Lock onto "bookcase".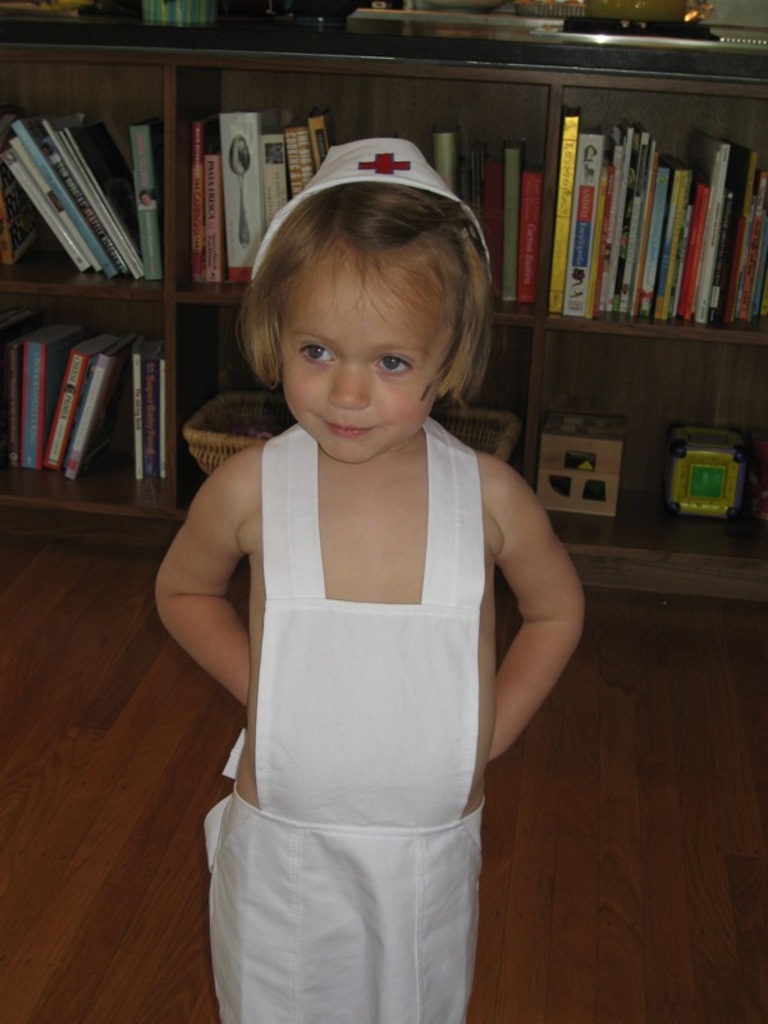
Locked: (0,4,767,590).
